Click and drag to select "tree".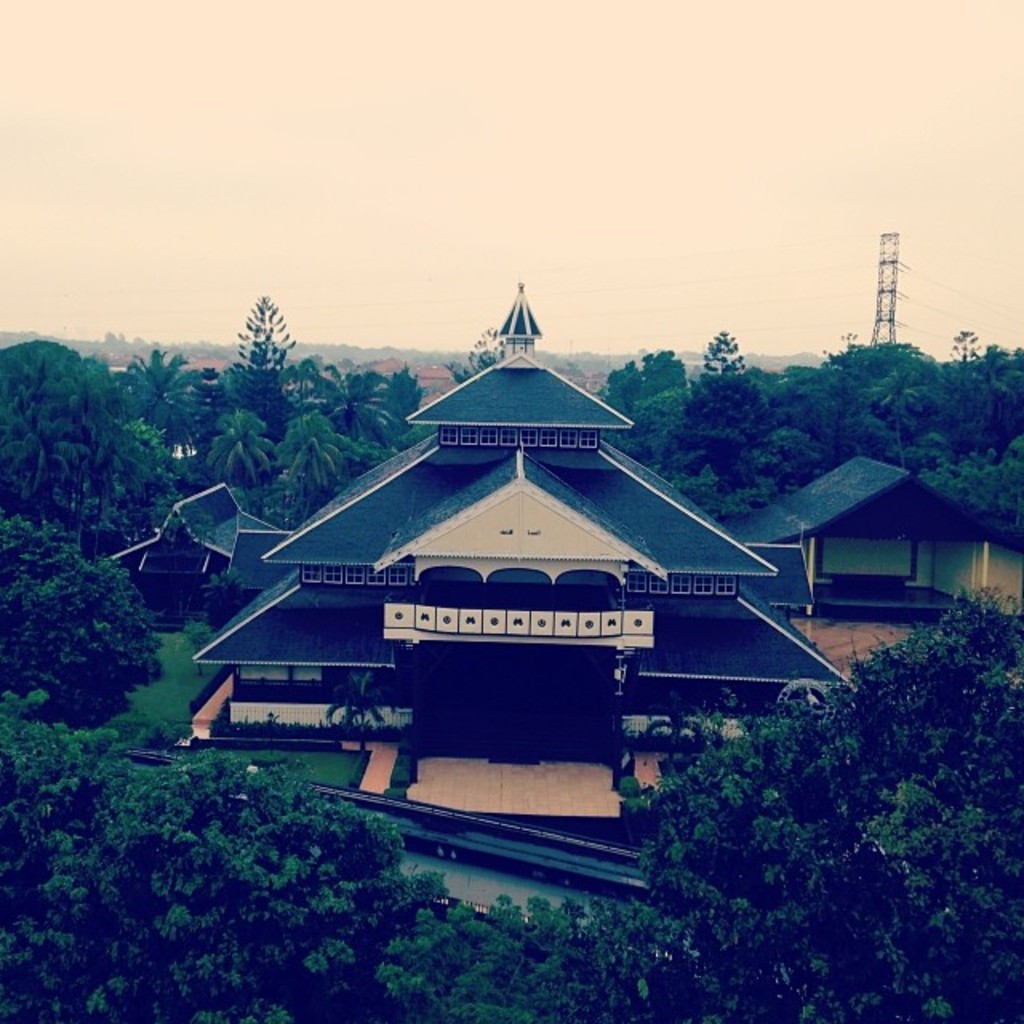
Selection: [x1=205, y1=280, x2=317, y2=445].
